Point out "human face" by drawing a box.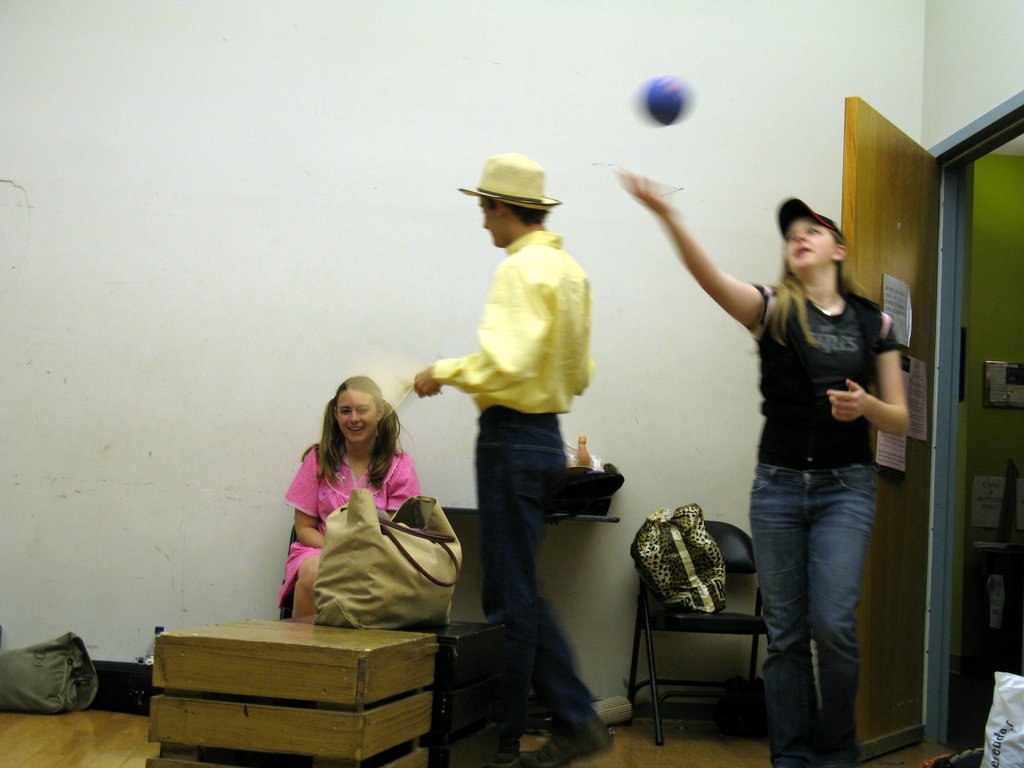
[481,202,504,248].
